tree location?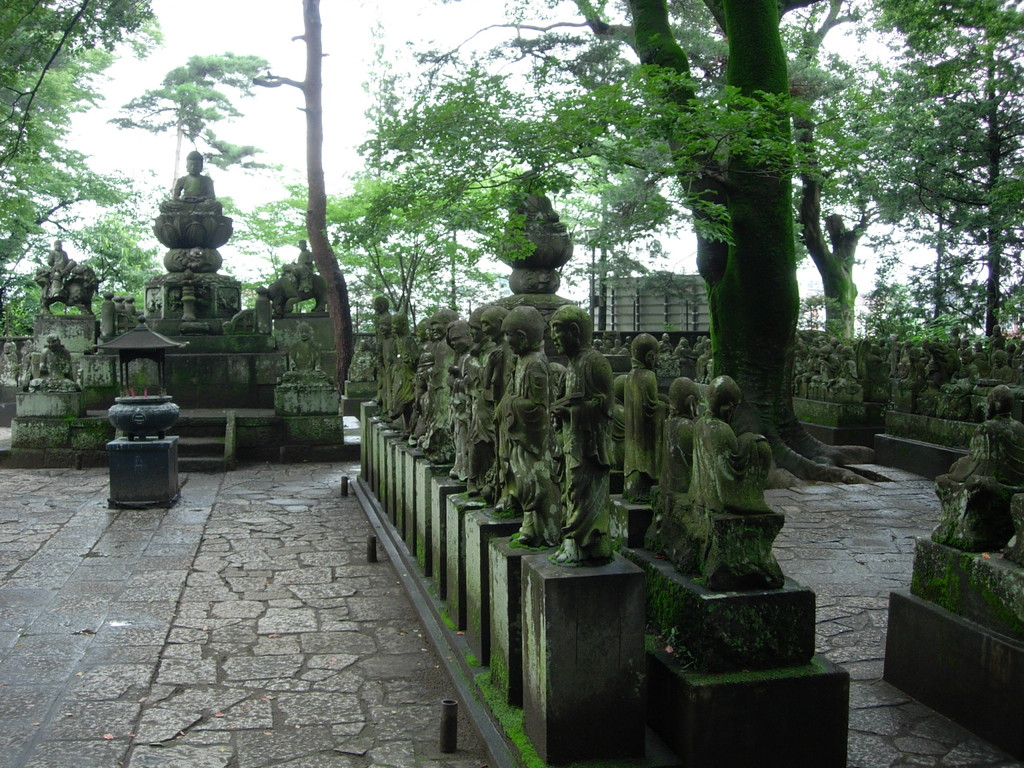
crop(363, 0, 1023, 485)
